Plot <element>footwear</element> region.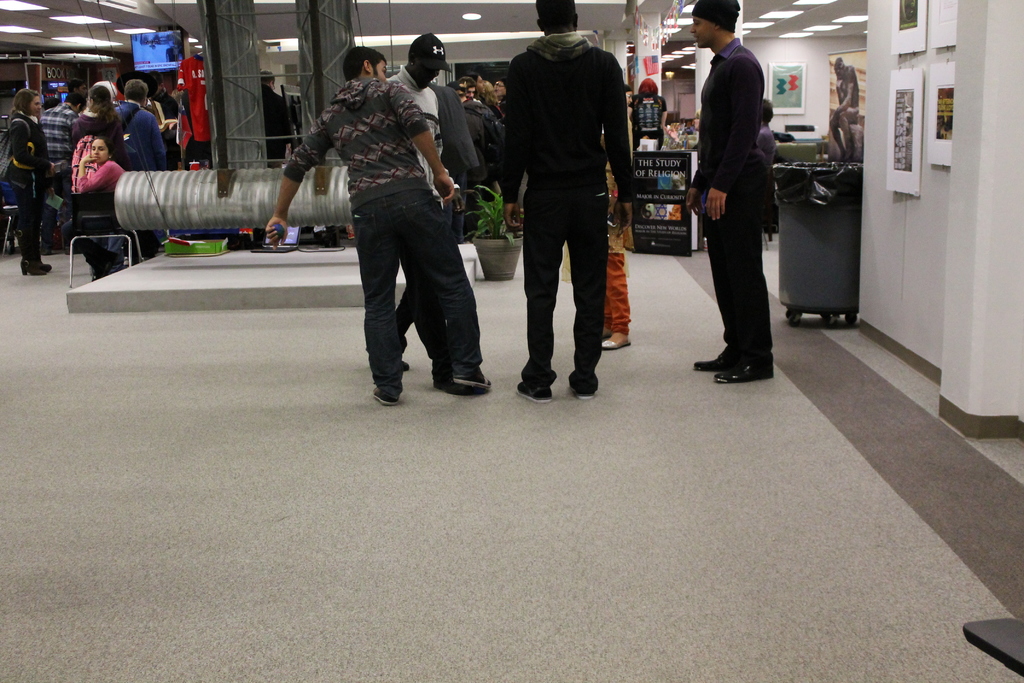
Plotted at [600,340,634,350].
